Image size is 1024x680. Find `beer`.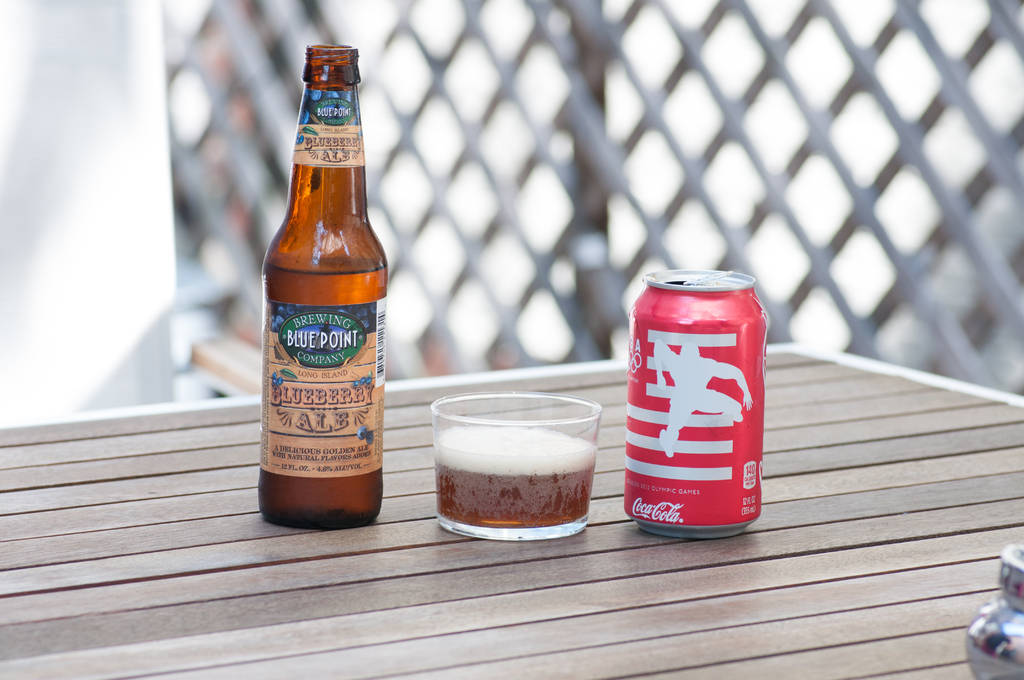
(264,46,388,525).
